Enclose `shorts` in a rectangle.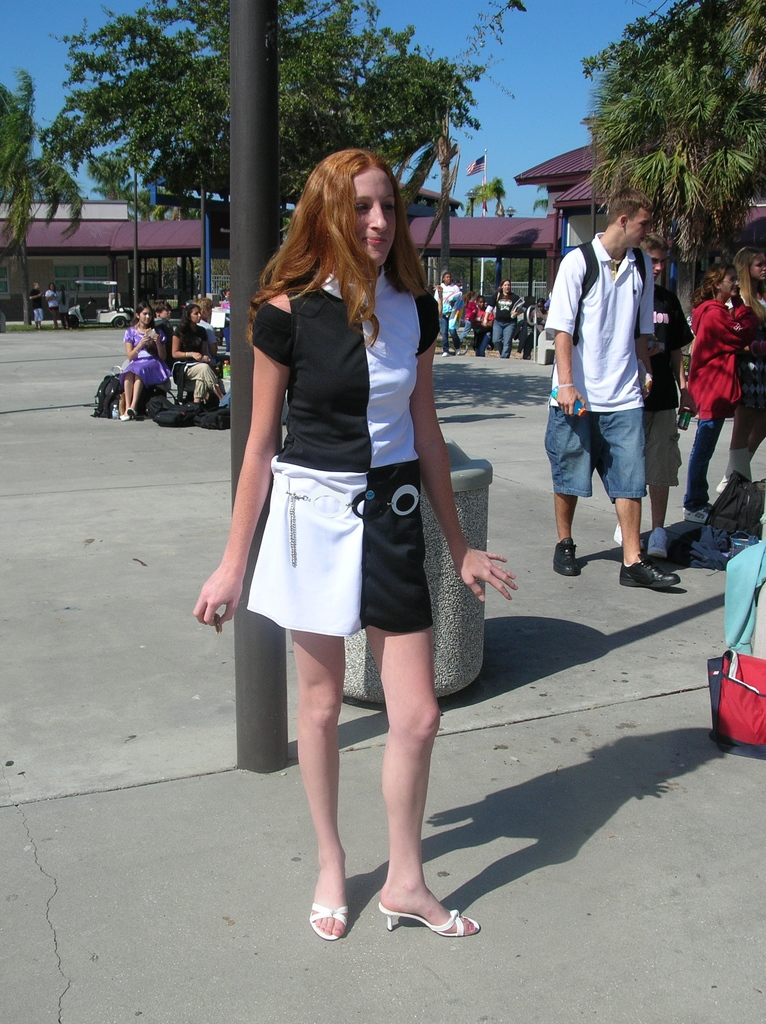
541,404,644,495.
